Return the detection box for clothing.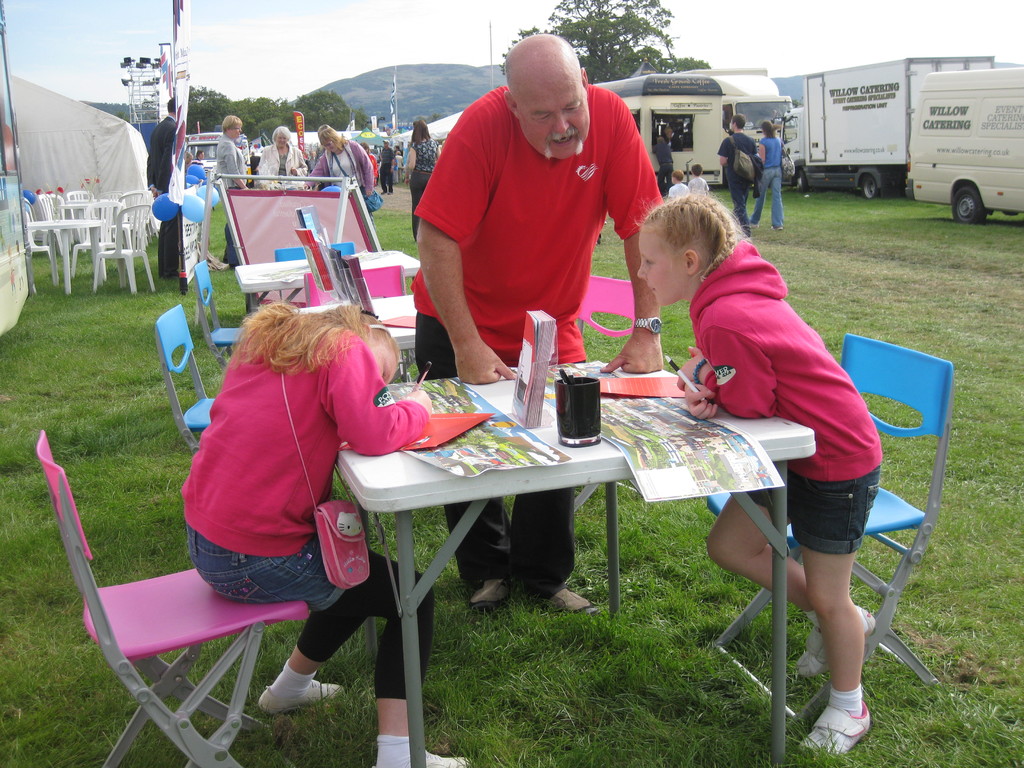
left=691, top=234, right=884, bottom=558.
